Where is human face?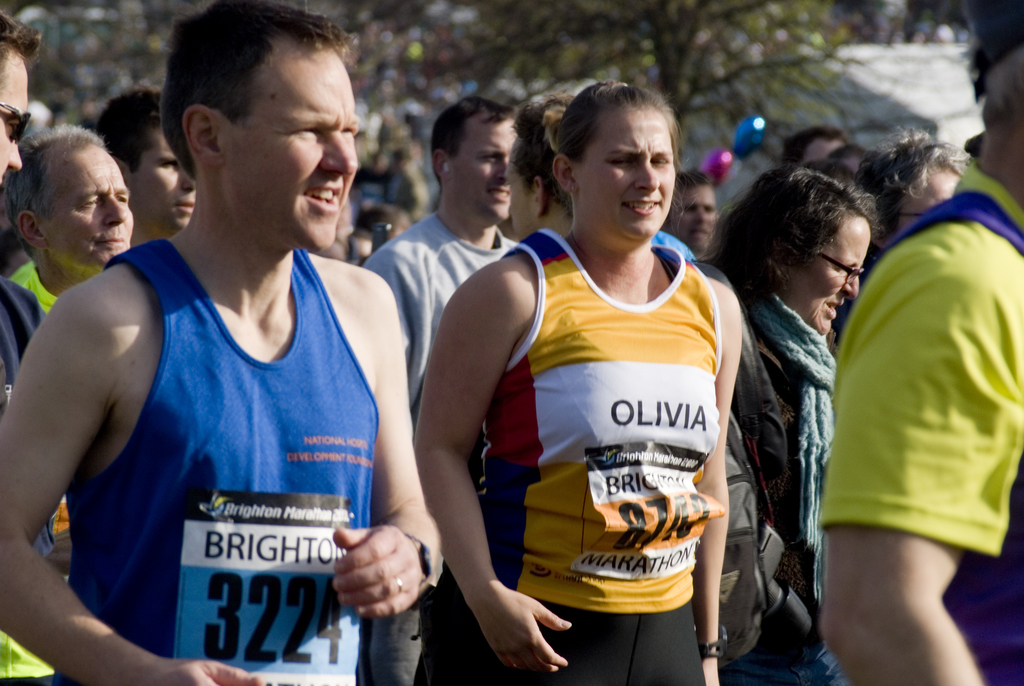
select_region(506, 145, 531, 238).
